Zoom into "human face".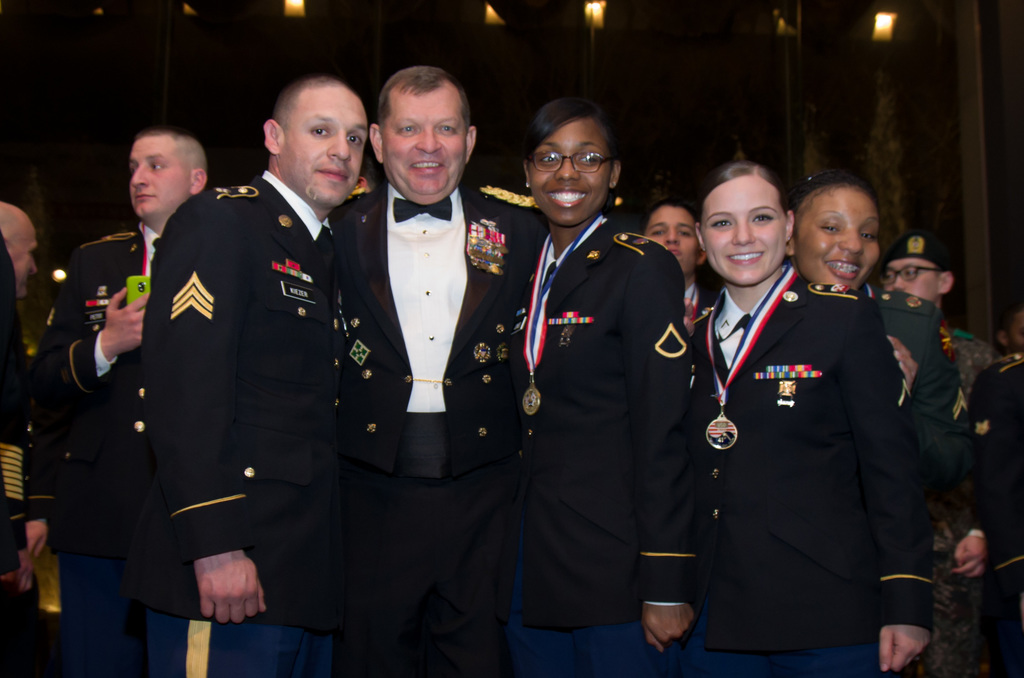
Zoom target: l=1011, t=309, r=1023, b=353.
